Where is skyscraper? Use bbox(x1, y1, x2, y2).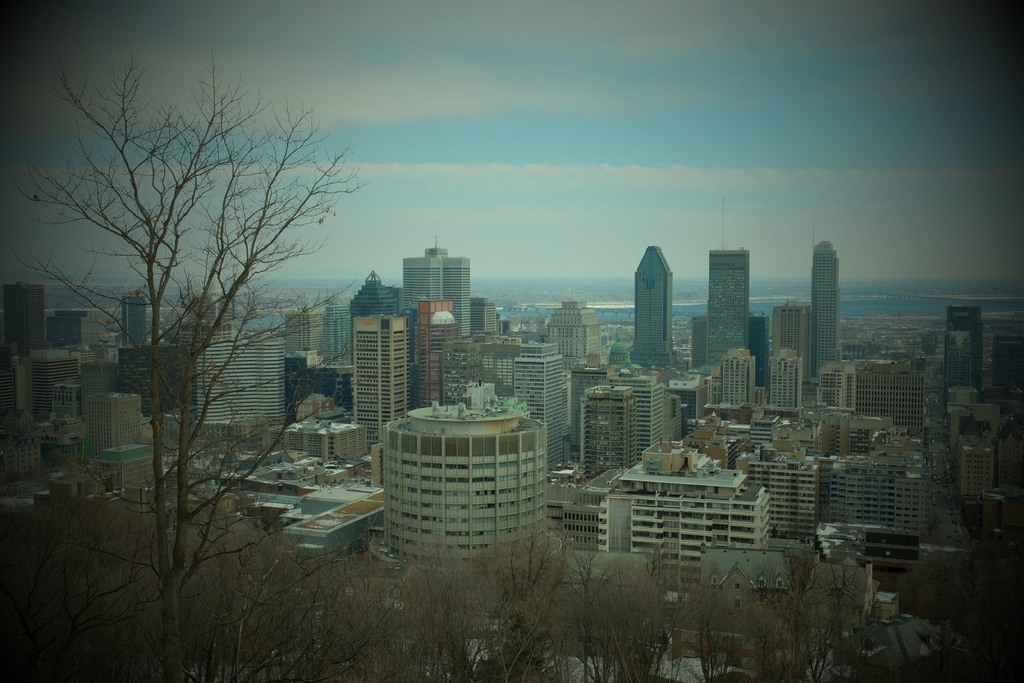
bbox(718, 346, 756, 406).
